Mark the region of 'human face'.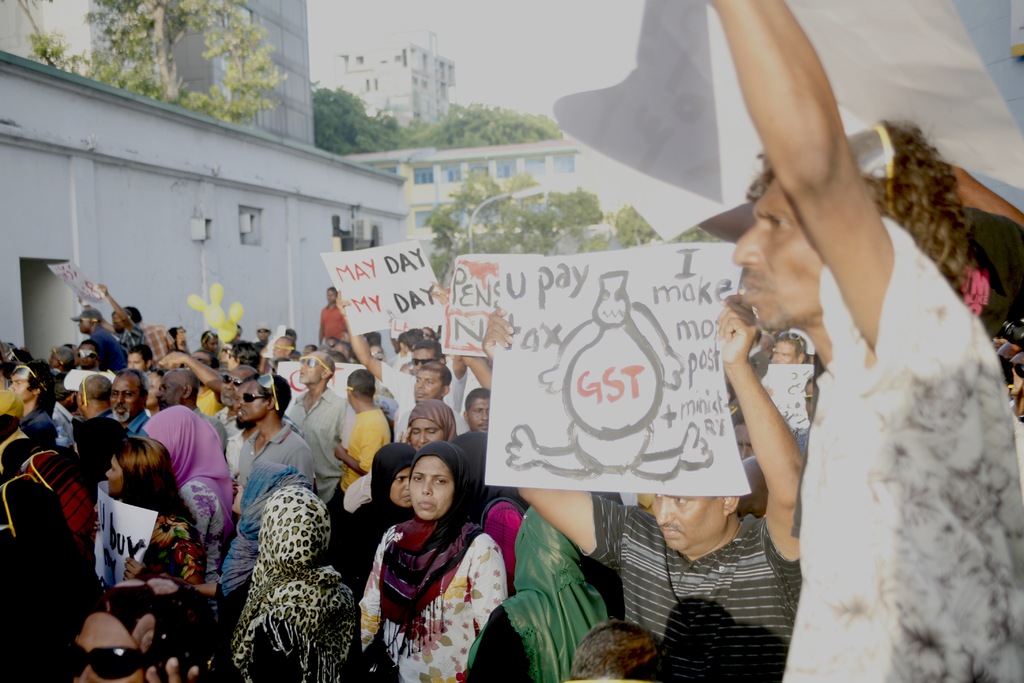
Region: detection(410, 365, 442, 404).
